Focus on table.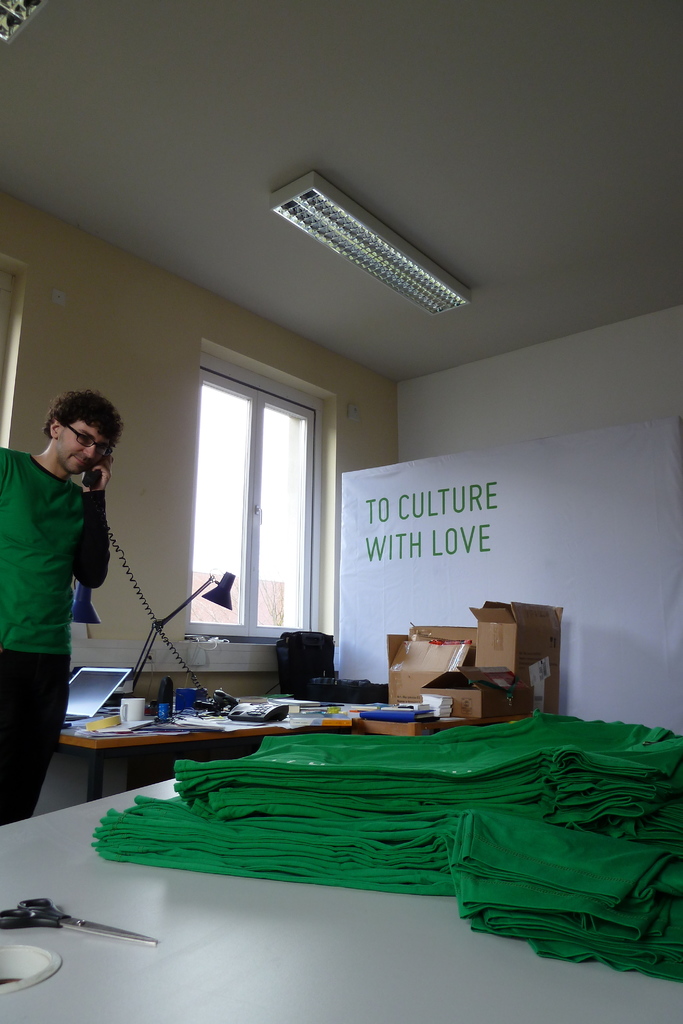
Focused at x1=15, y1=692, x2=323, y2=797.
